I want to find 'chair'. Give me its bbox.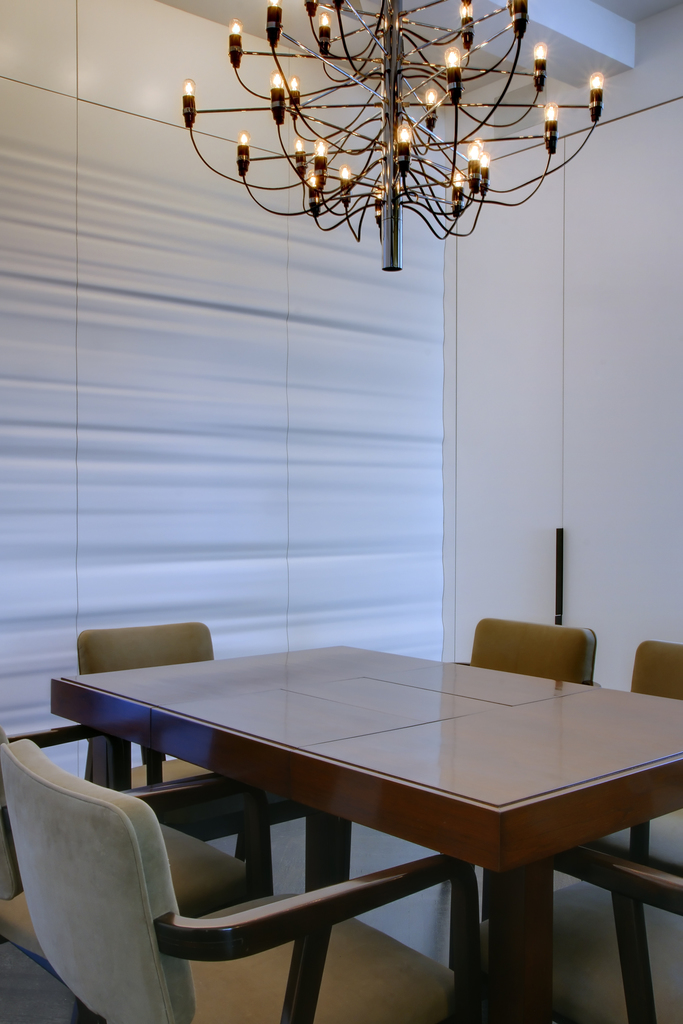
<region>607, 636, 682, 862</region>.
